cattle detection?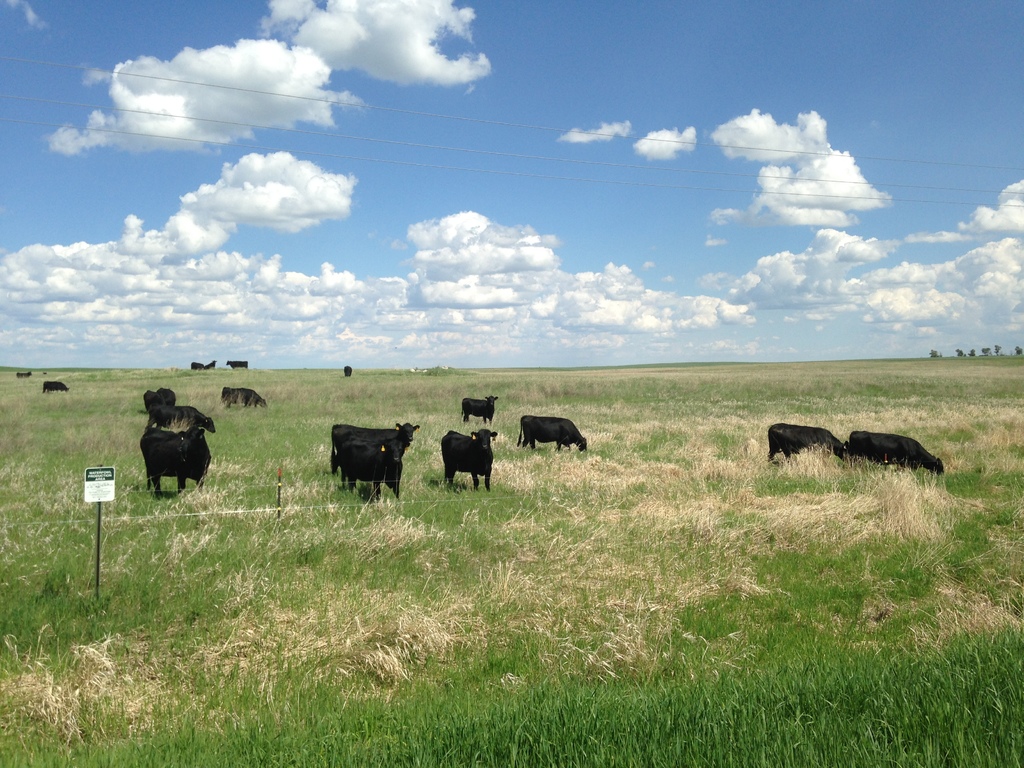
bbox(207, 358, 216, 368)
